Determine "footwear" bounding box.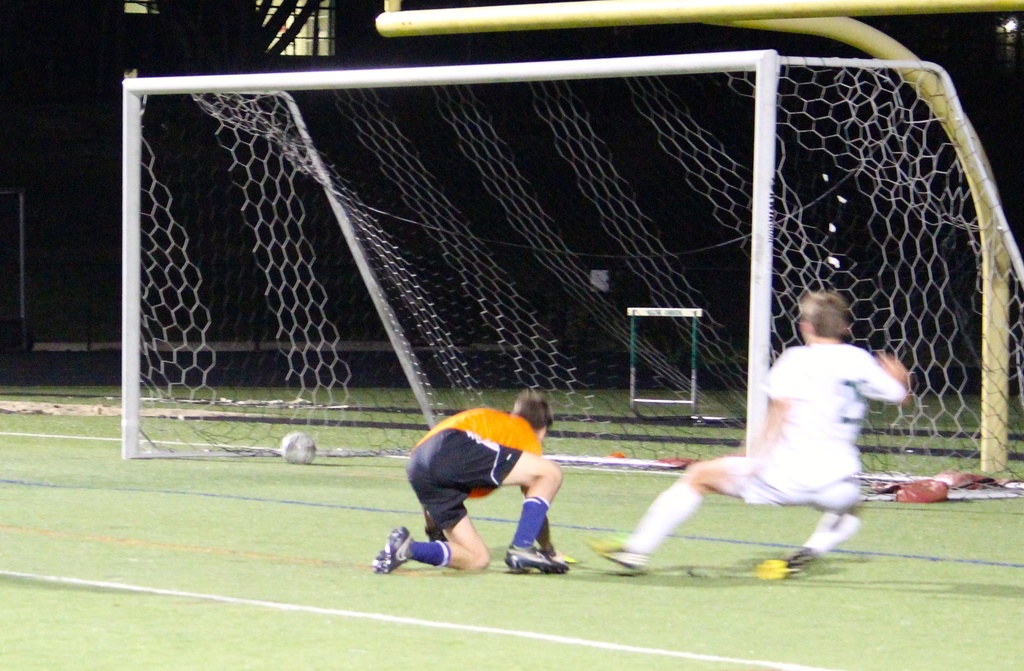
Determined: x1=505 y1=542 x2=566 y2=576.
